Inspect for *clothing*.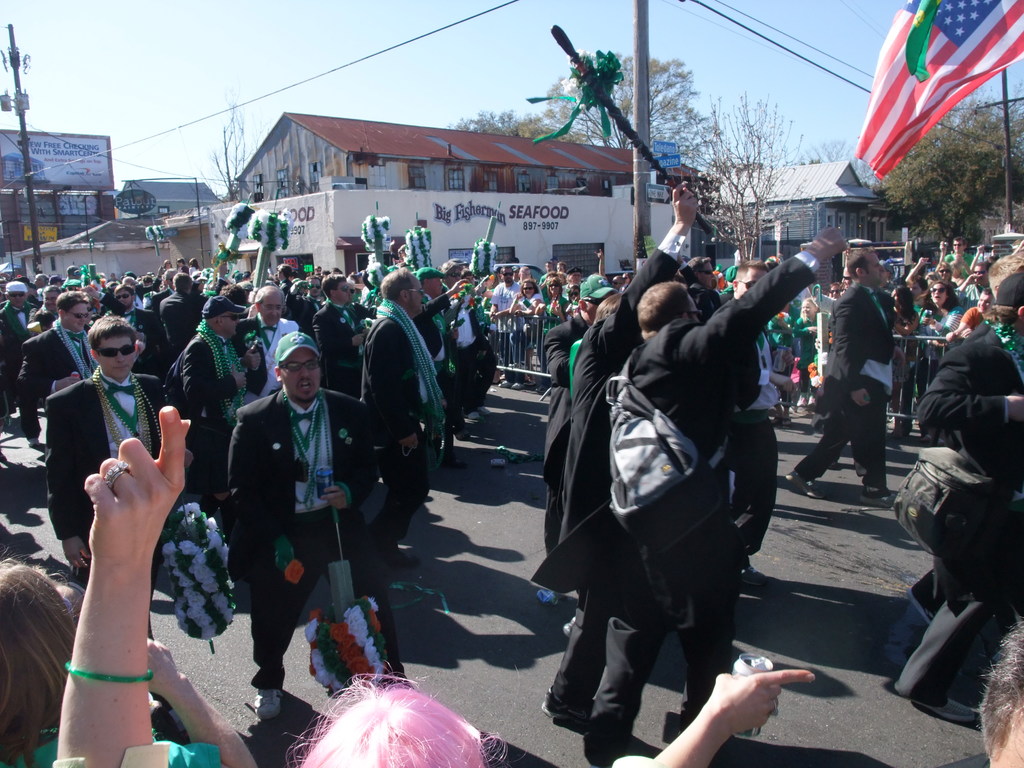
Inspection: left=918, top=318, right=1023, bottom=494.
